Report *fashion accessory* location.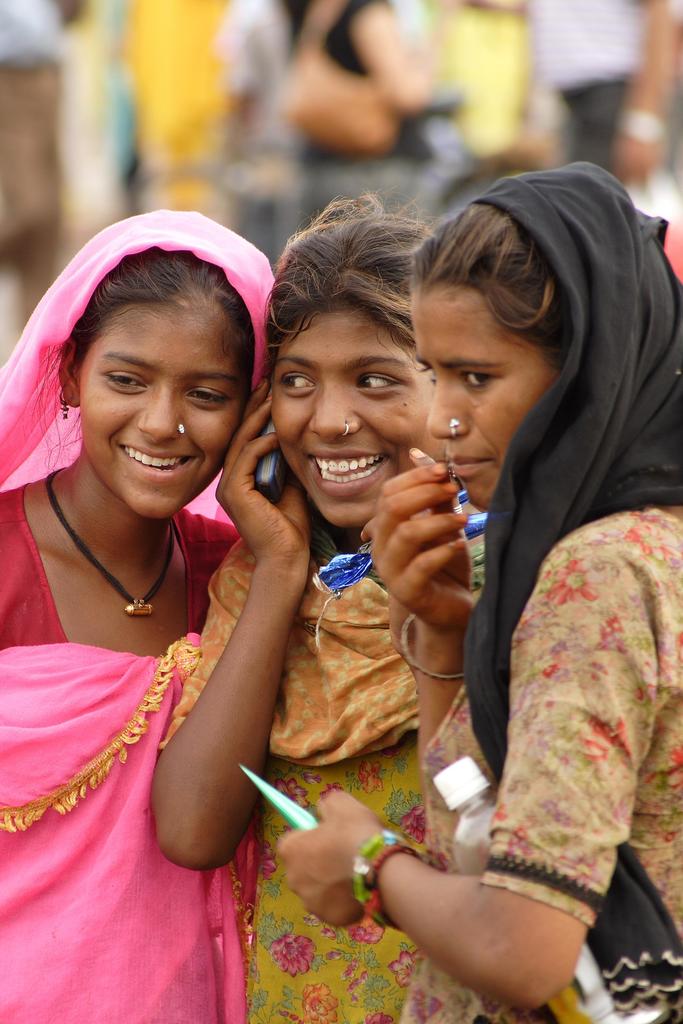
Report: (left=352, top=827, right=413, bottom=930).
